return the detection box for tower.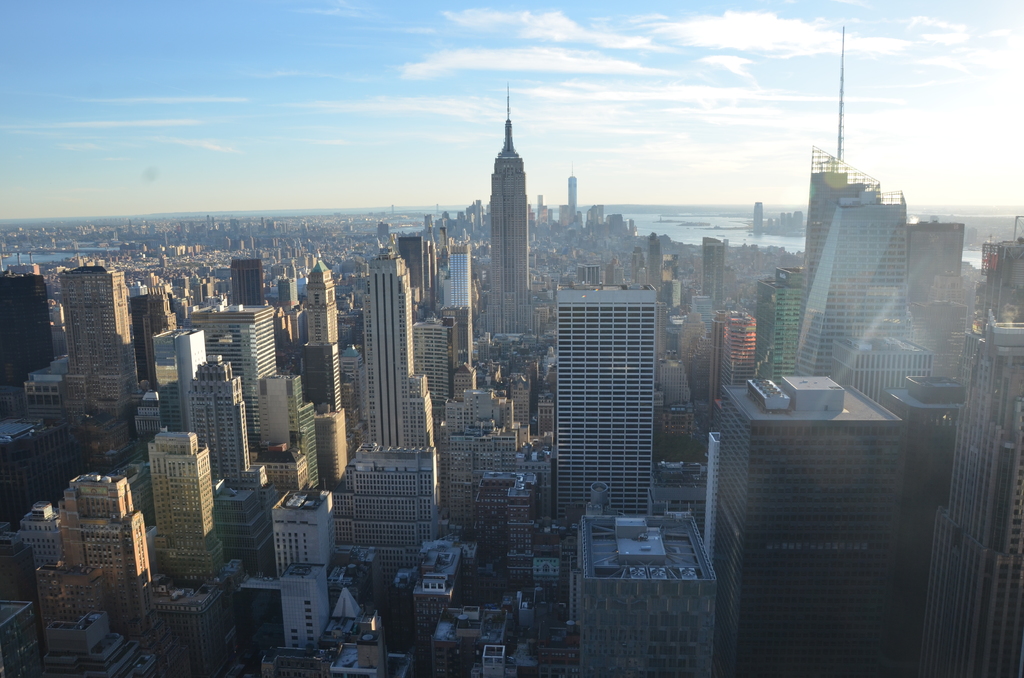
[61, 271, 136, 404].
